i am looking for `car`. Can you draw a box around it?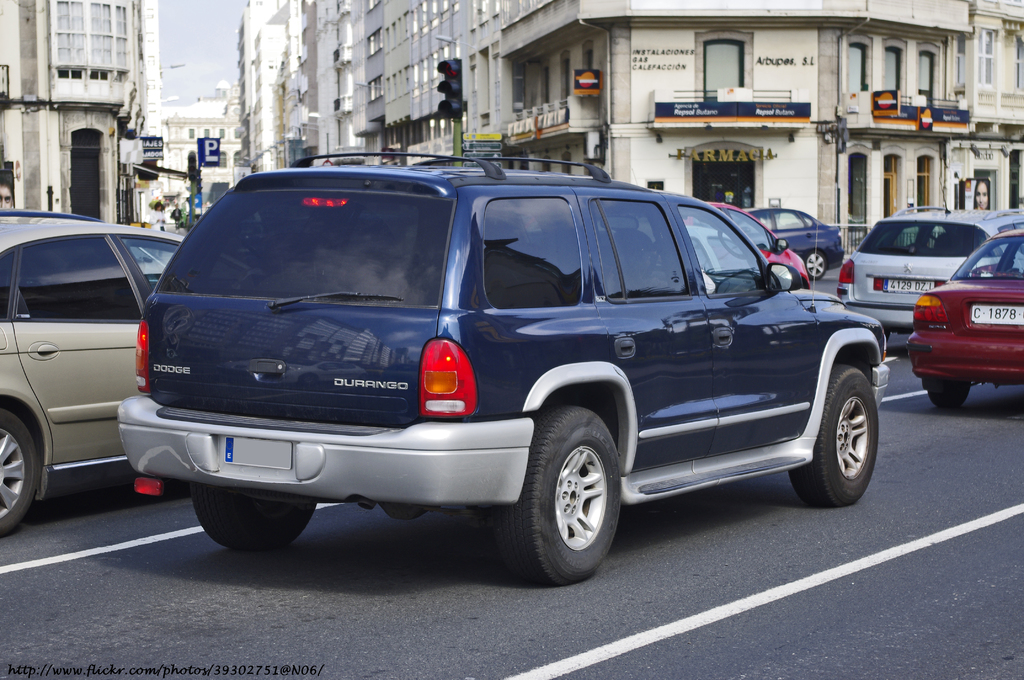
Sure, the bounding box is crop(708, 205, 814, 287).
